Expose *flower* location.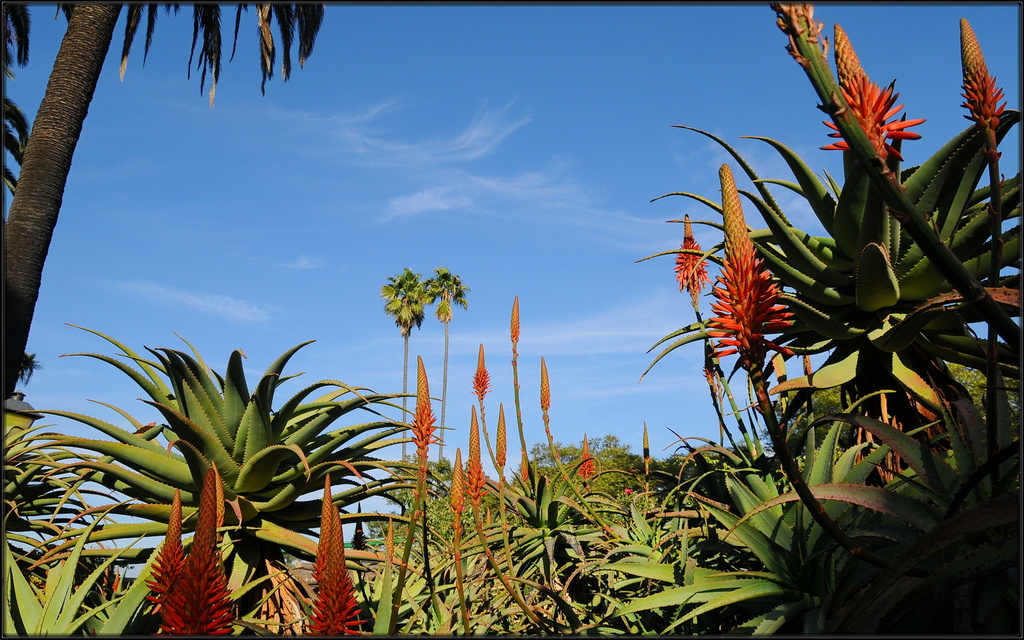
Exposed at 411 355 445 468.
